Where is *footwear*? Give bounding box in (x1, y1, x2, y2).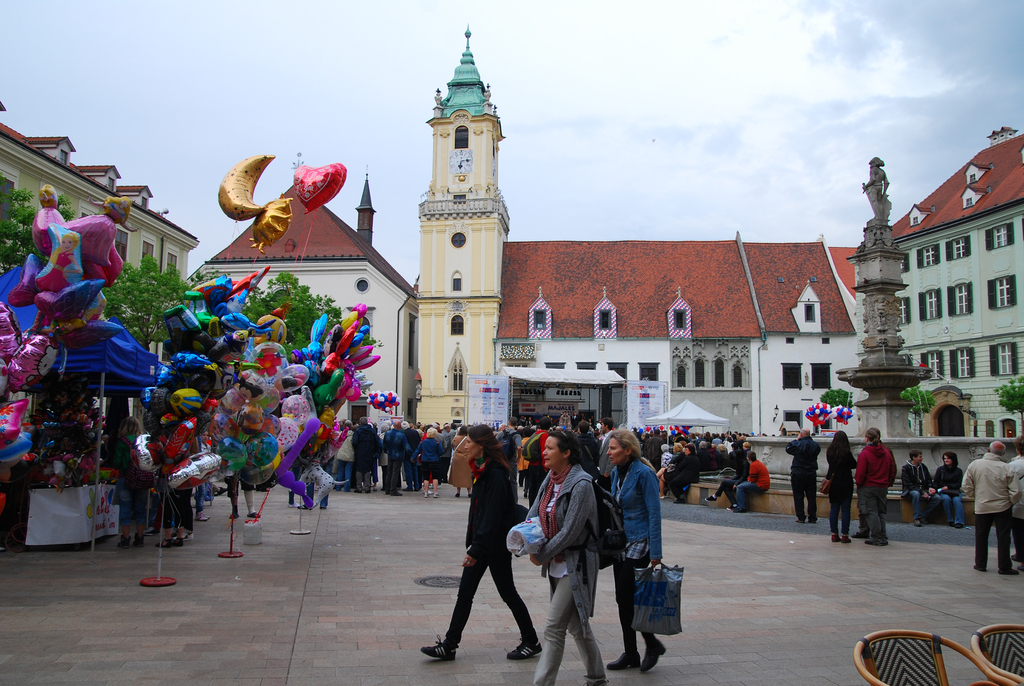
(702, 493, 719, 503).
